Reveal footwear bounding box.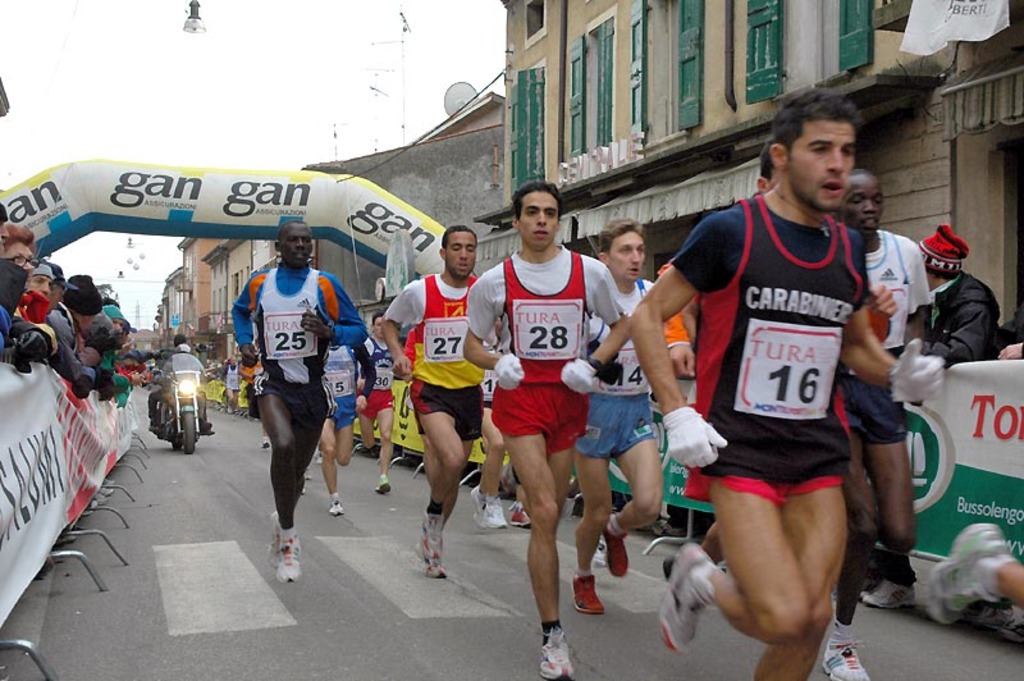
Revealed: 326/499/346/518.
